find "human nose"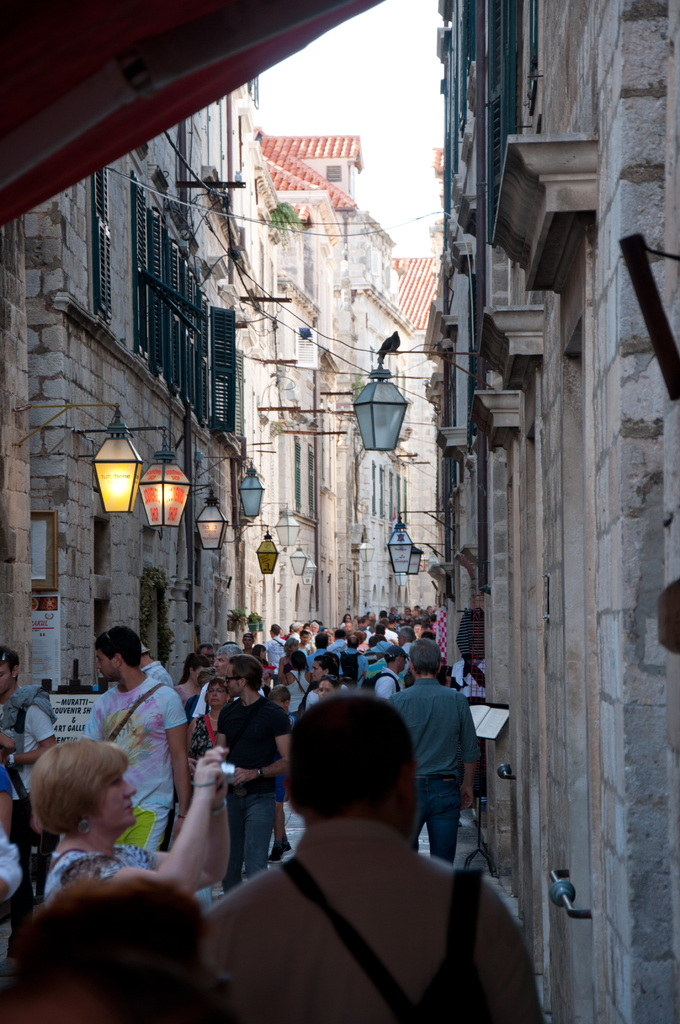
{"left": 98, "top": 662, "right": 100, "bottom": 668}
